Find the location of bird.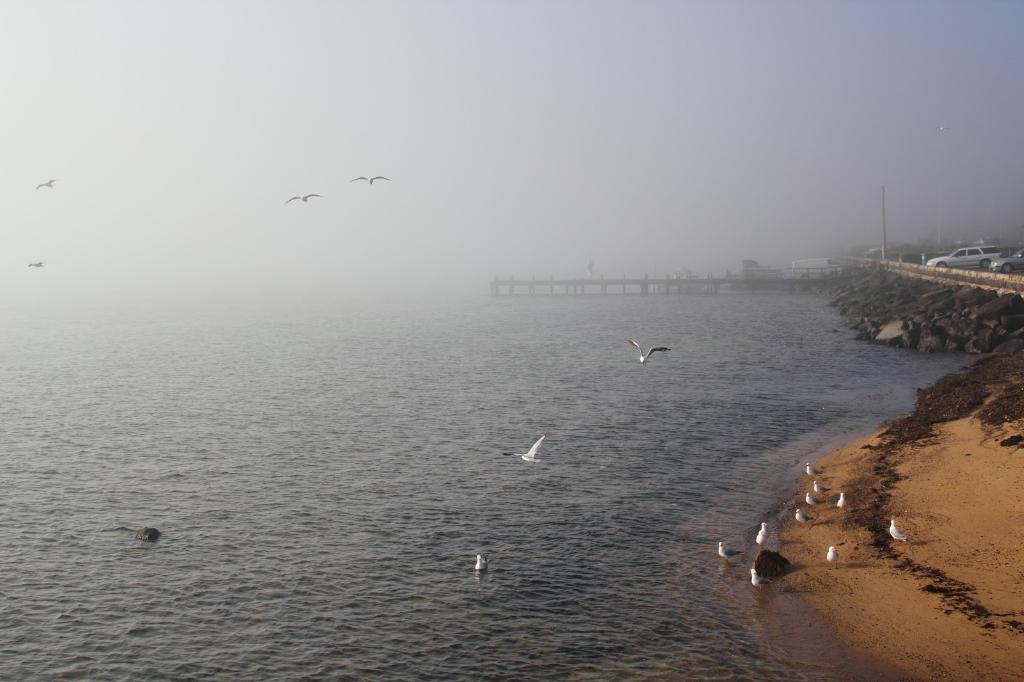
Location: [x1=755, y1=517, x2=772, y2=552].
